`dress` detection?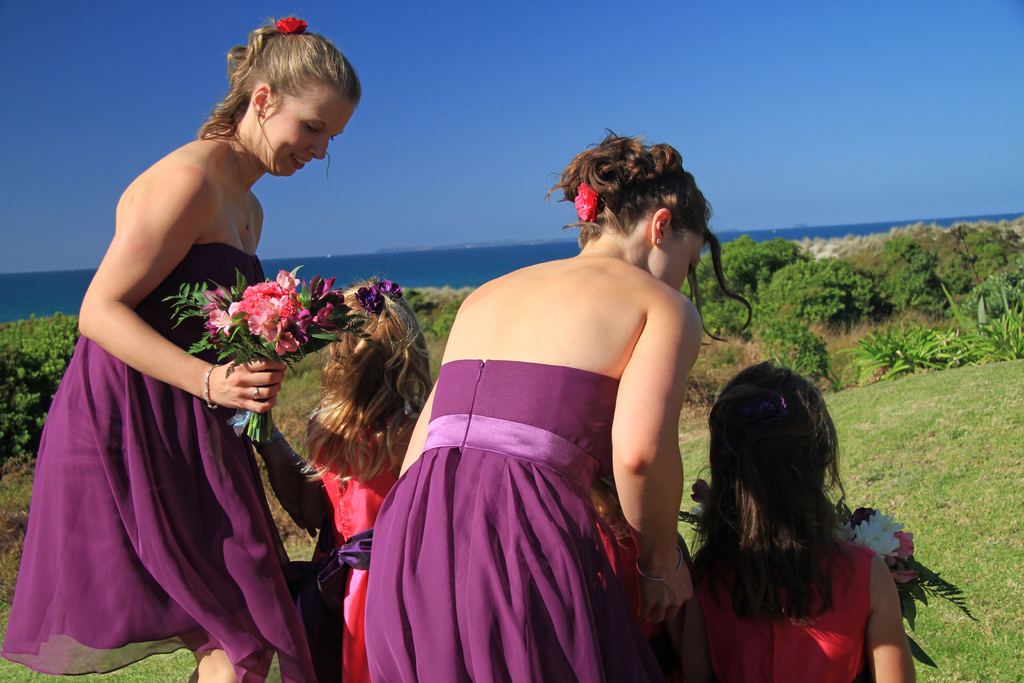
box=[695, 537, 881, 682]
